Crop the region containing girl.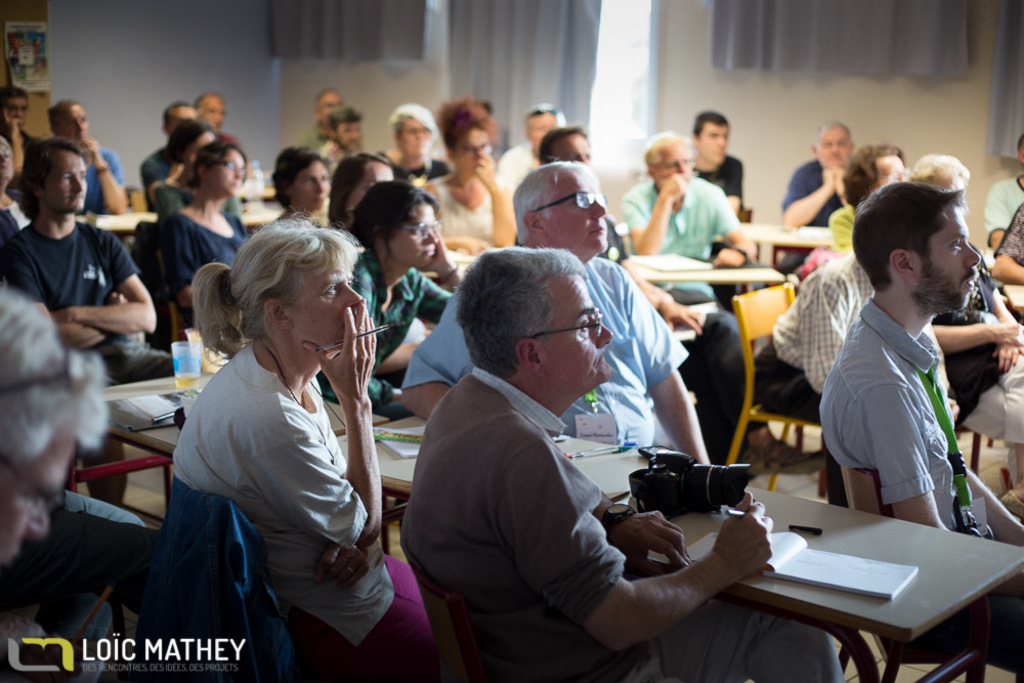
Crop region: box(311, 181, 464, 420).
